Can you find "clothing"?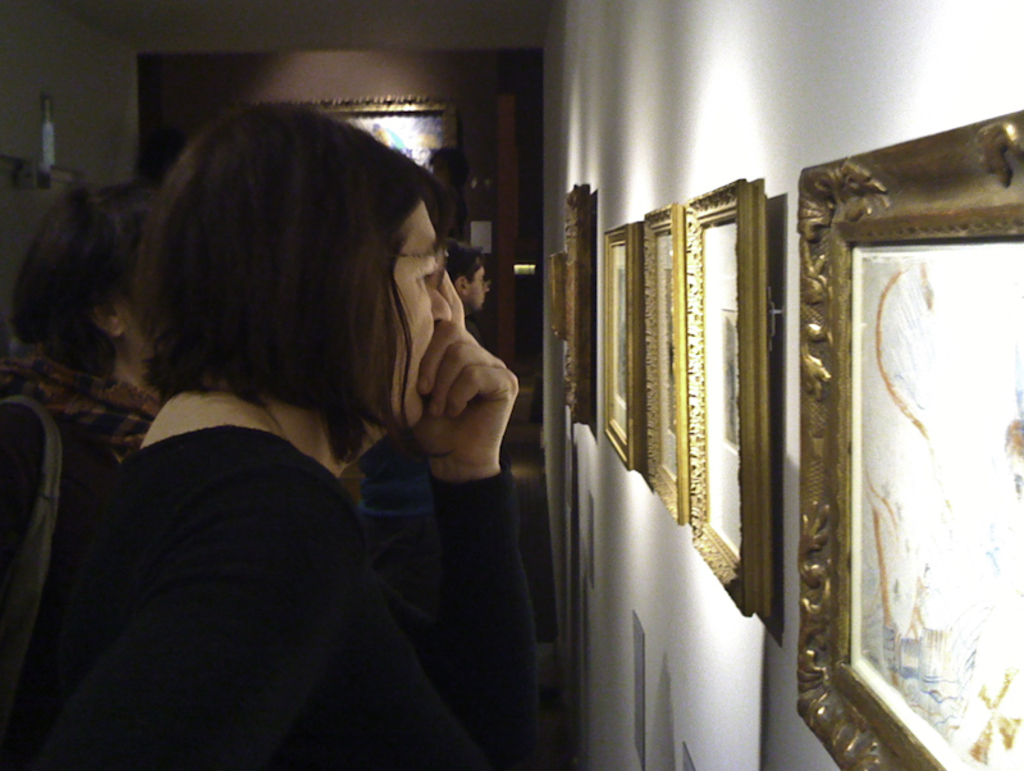
Yes, bounding box: (20,426,543,770).
